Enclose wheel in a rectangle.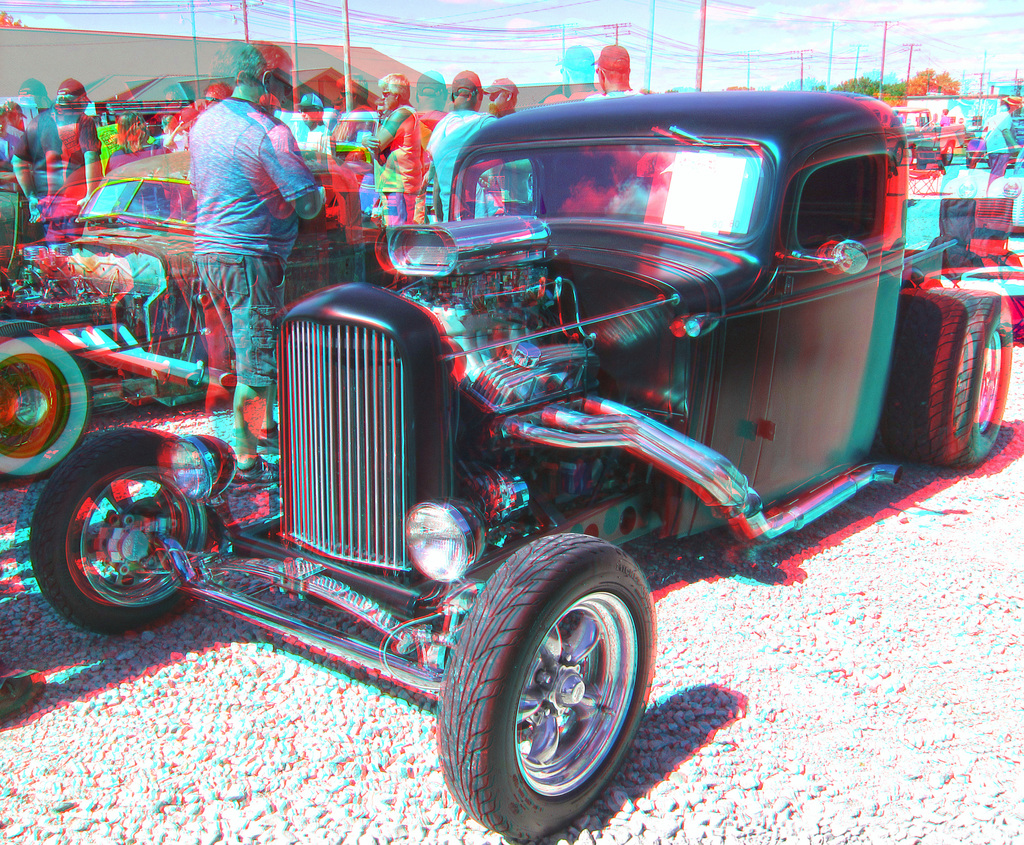
Rect(440, 543, 656, 819).
